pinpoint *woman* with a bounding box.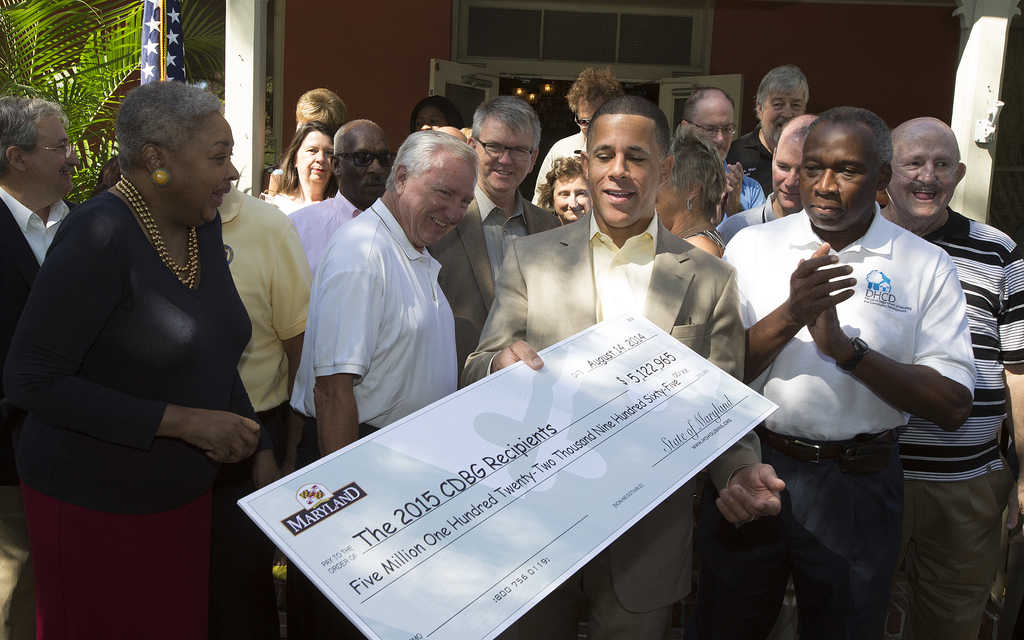
x1=259, y1=123, x2=335, y2=220.
